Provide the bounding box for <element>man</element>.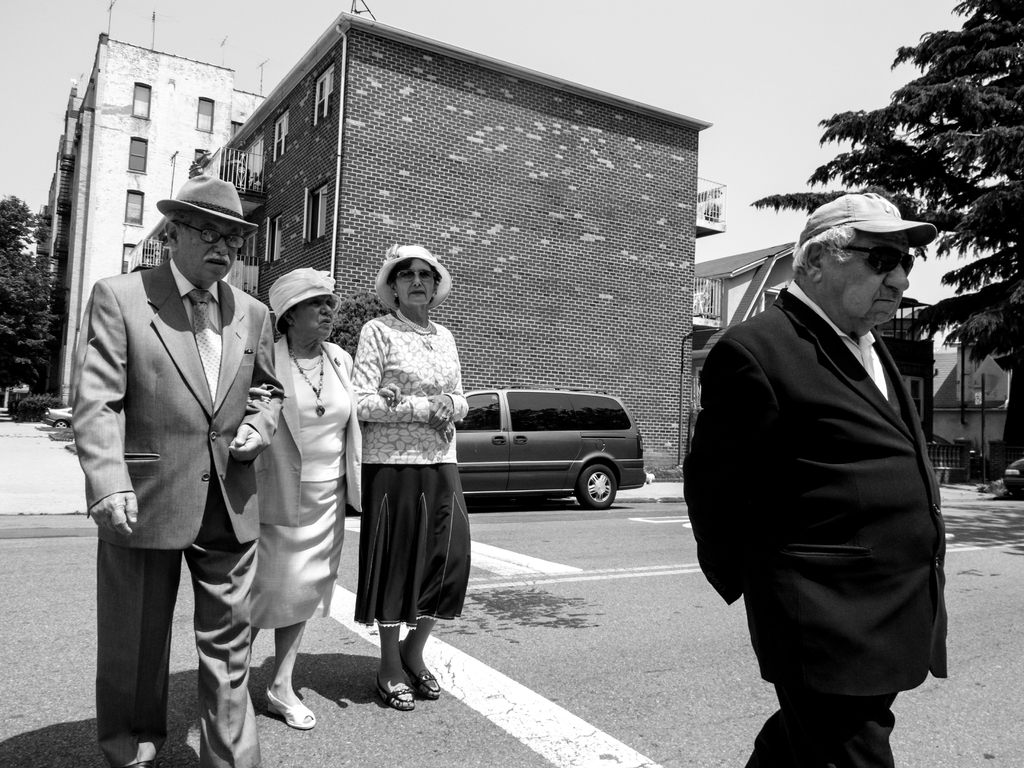
69 171 276 762.
